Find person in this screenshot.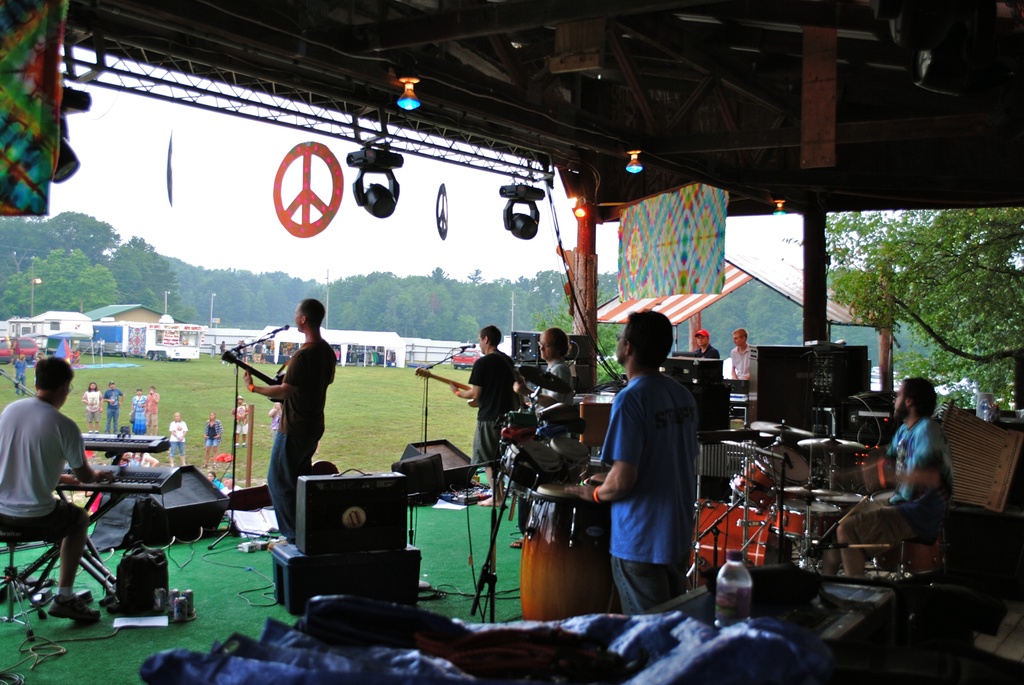
The bounding box for person is 696,329,720,359.
